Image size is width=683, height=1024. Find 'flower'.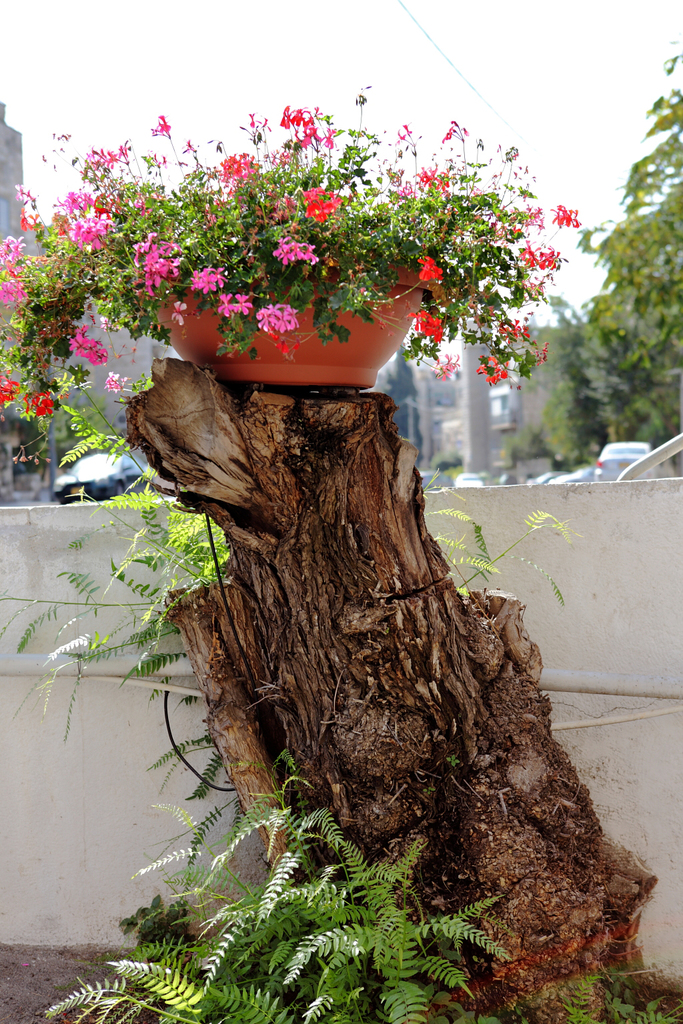
208:214:215:228.
